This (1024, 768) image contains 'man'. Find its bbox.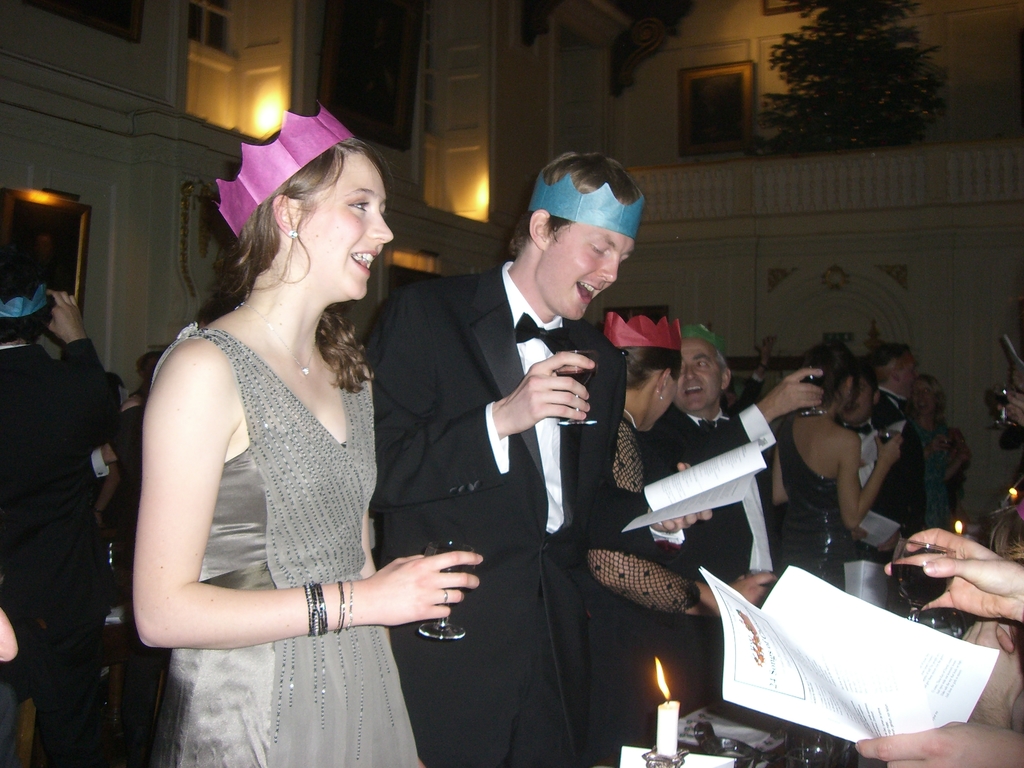
(625, 314, 831, 612).
